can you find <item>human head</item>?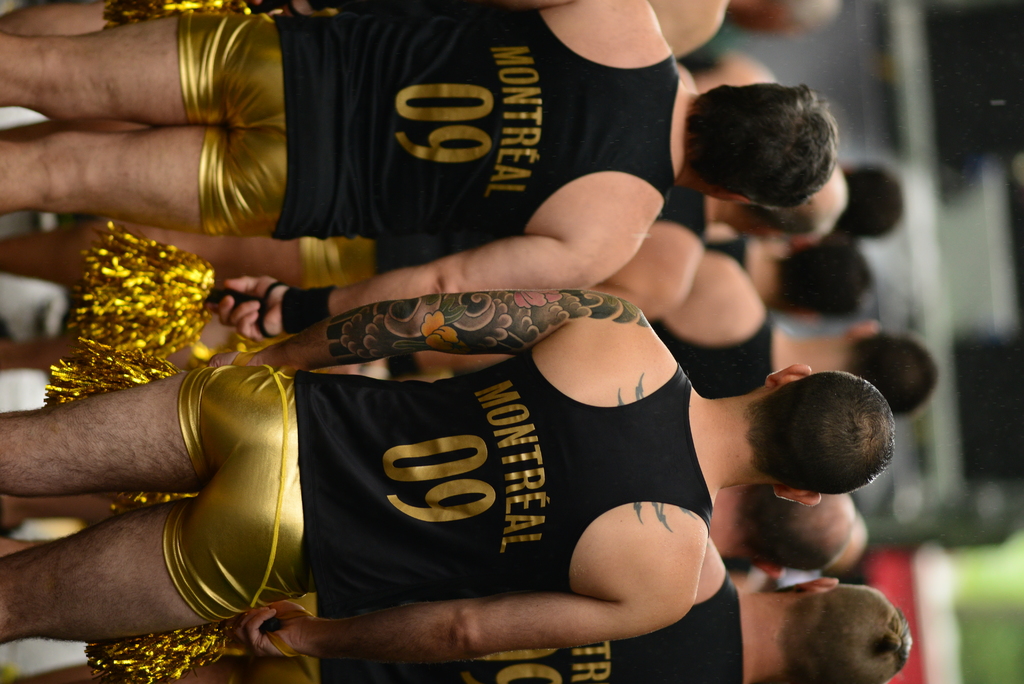
Yes, bounding box: box(785, 570, 913, 683).
